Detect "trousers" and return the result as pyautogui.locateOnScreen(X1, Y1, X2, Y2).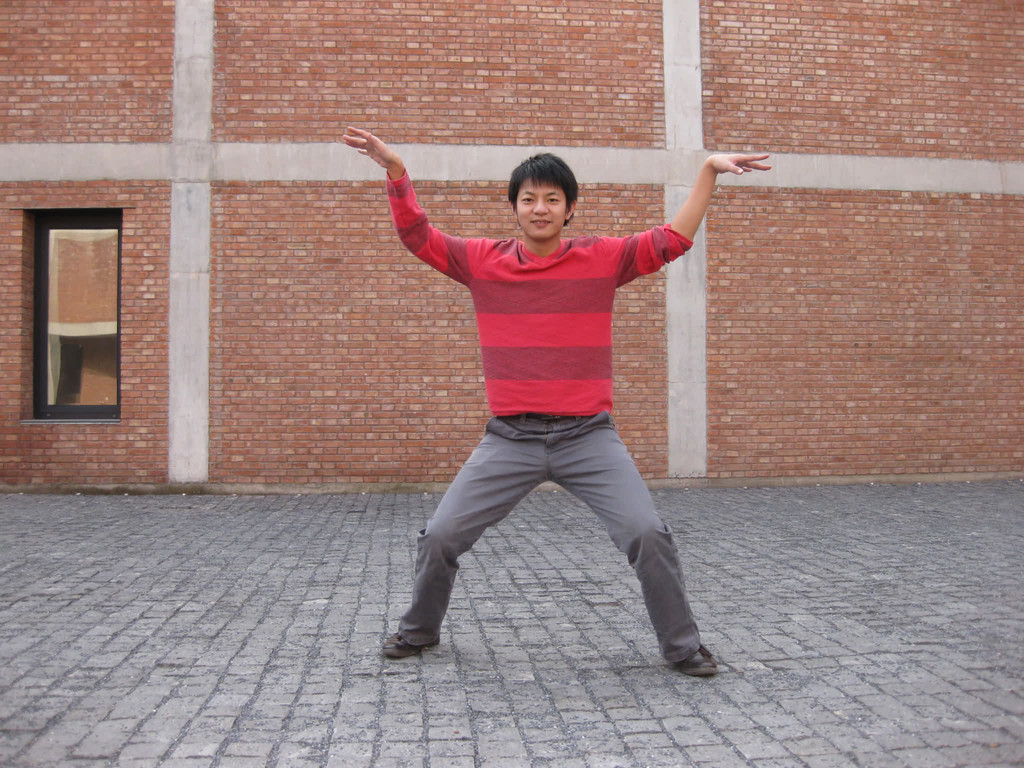
pyautogui.locateOnScreen(390, 379, 697, 641).
